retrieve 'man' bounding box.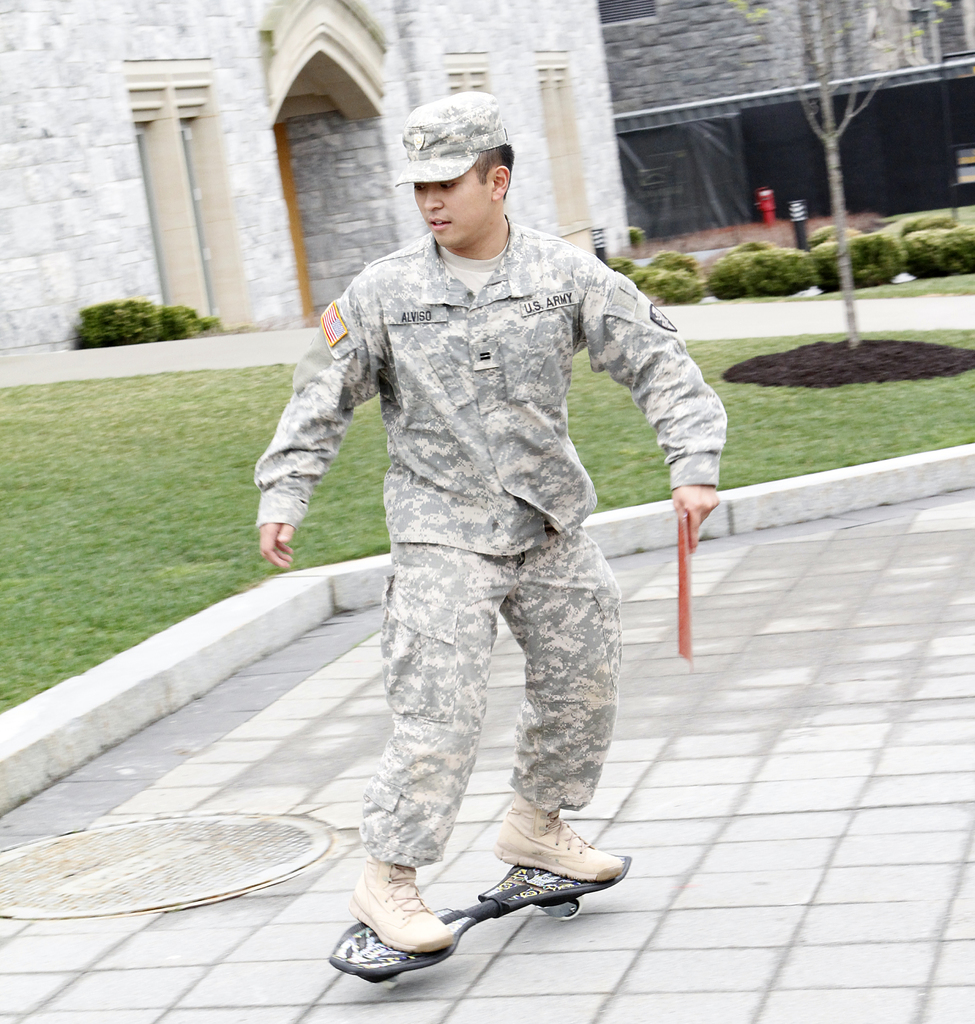
Bounding box: 245,89,729,959.
